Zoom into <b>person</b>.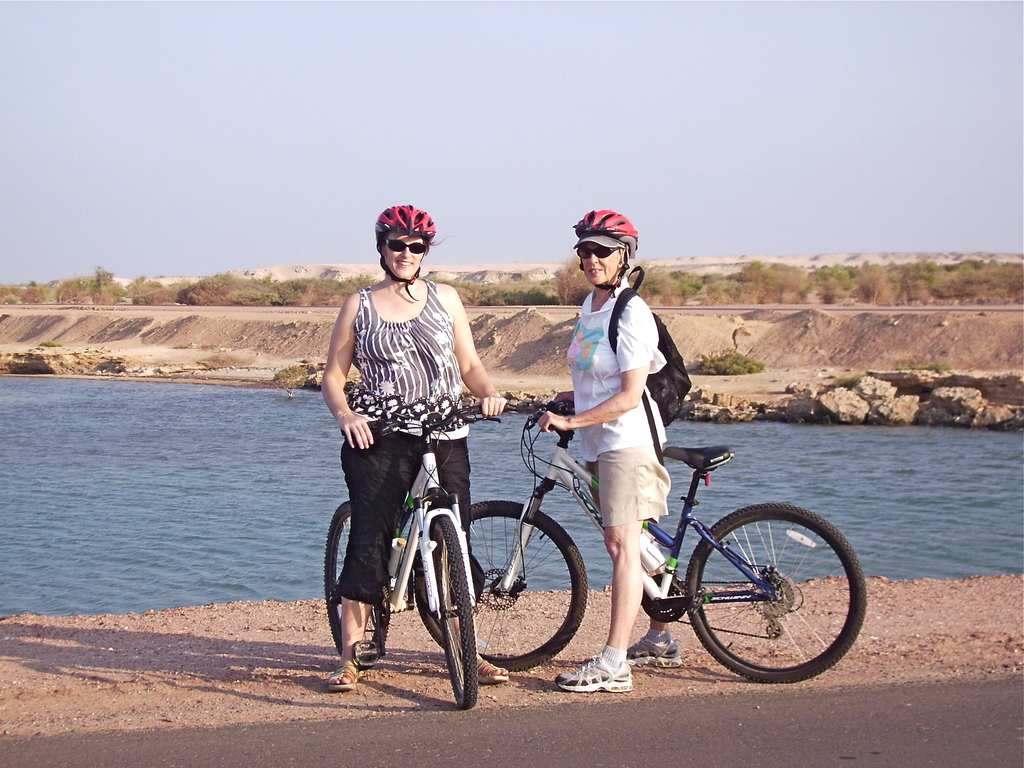
Zoom target: l=540, t=212, r=685, b=694.
